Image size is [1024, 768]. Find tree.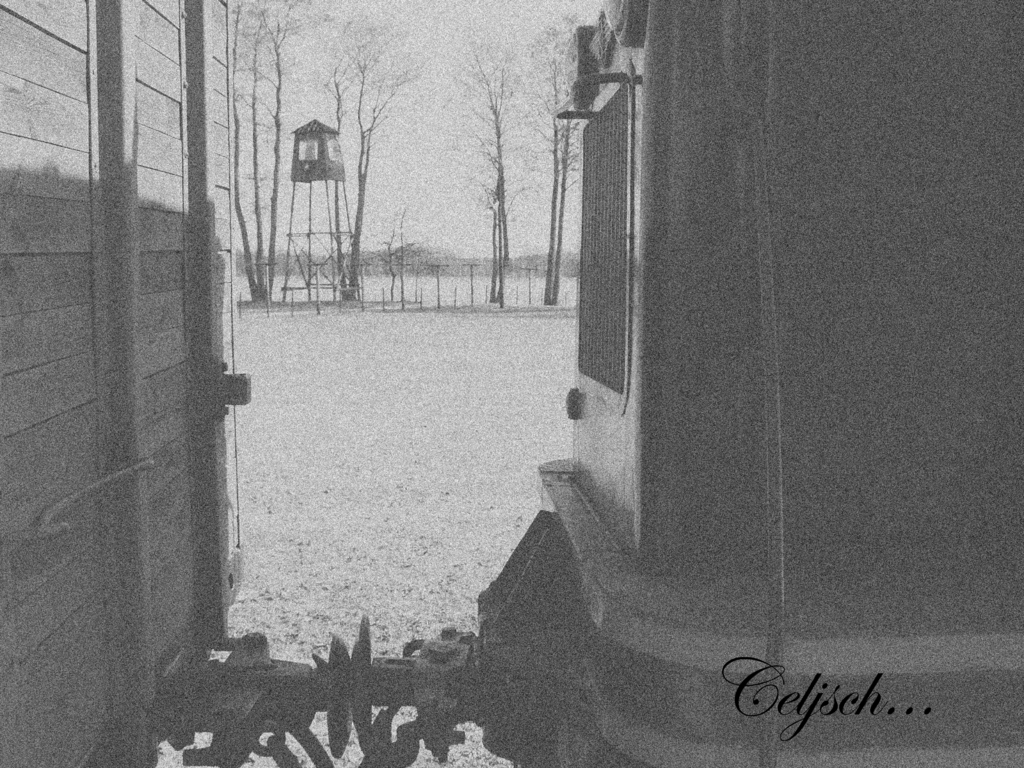
[left=227, top=0, right=338, bottom=311].
